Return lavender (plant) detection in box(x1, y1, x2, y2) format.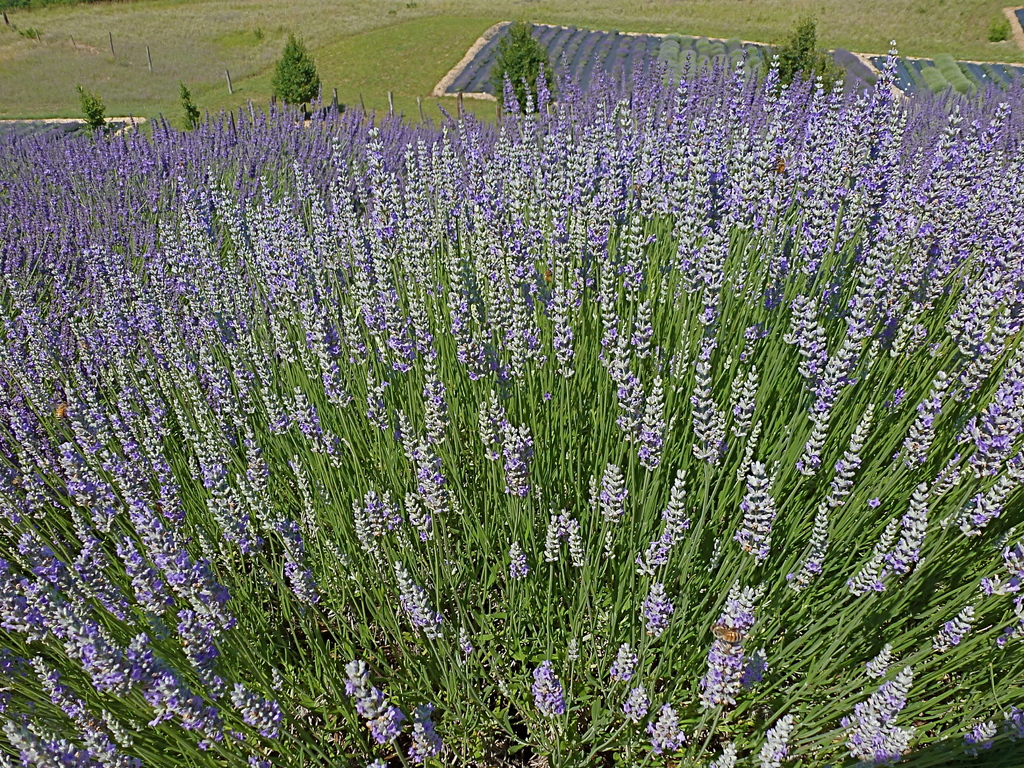
box(867, 642, 892, 692).
